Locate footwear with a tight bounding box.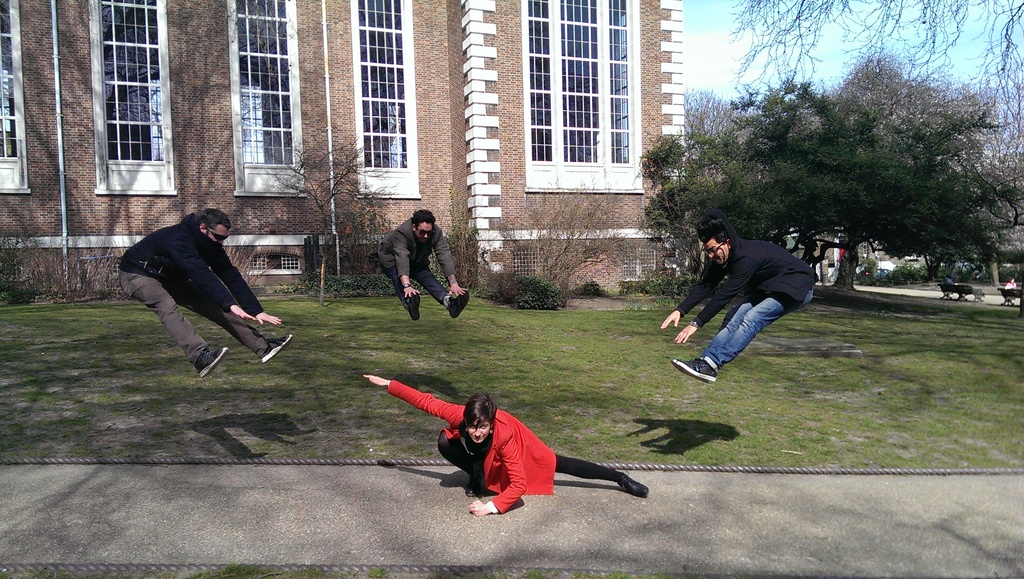
262, 330, 292, 359.
